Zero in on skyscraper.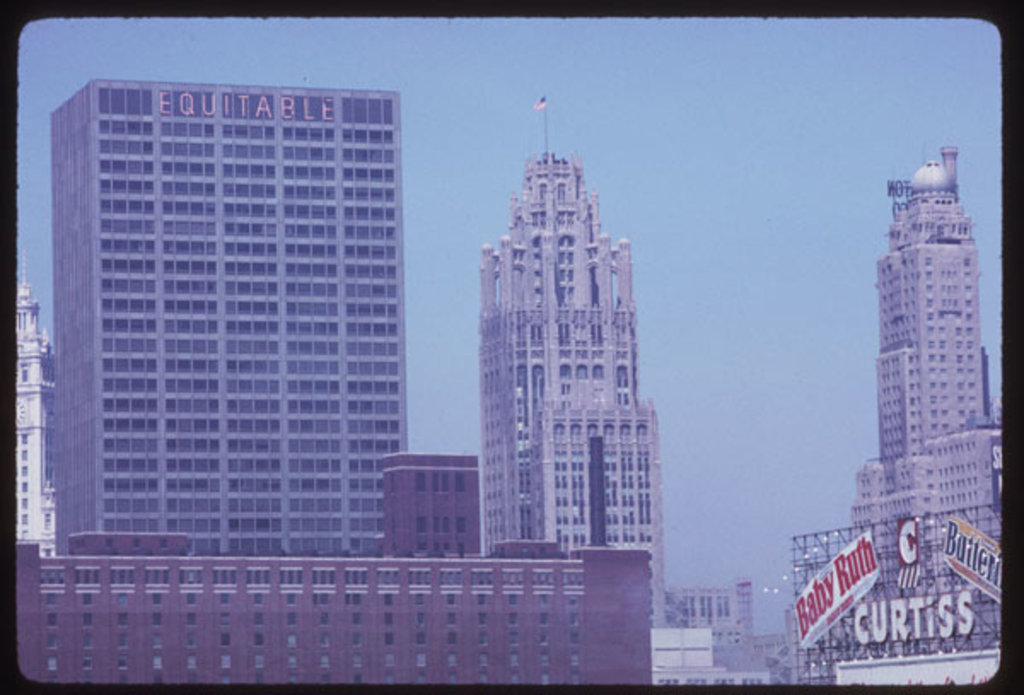
Zeroed in: l=12, t=266, r=65, b=560.
